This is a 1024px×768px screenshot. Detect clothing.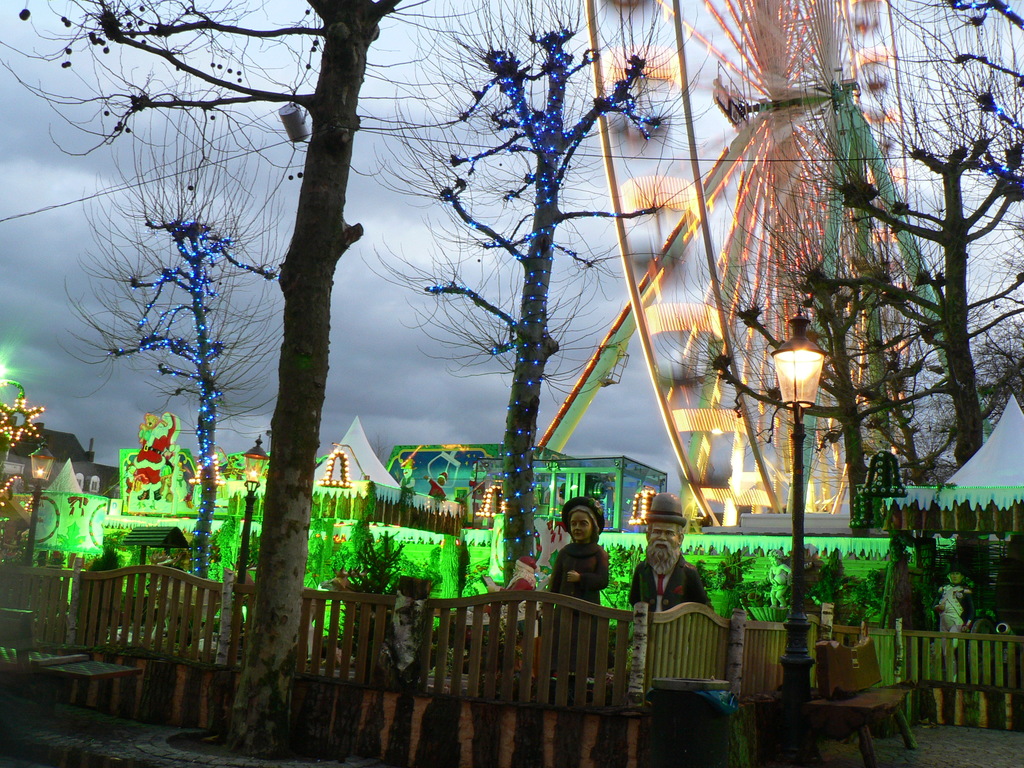
select_region(936, 584, 977, 658).
